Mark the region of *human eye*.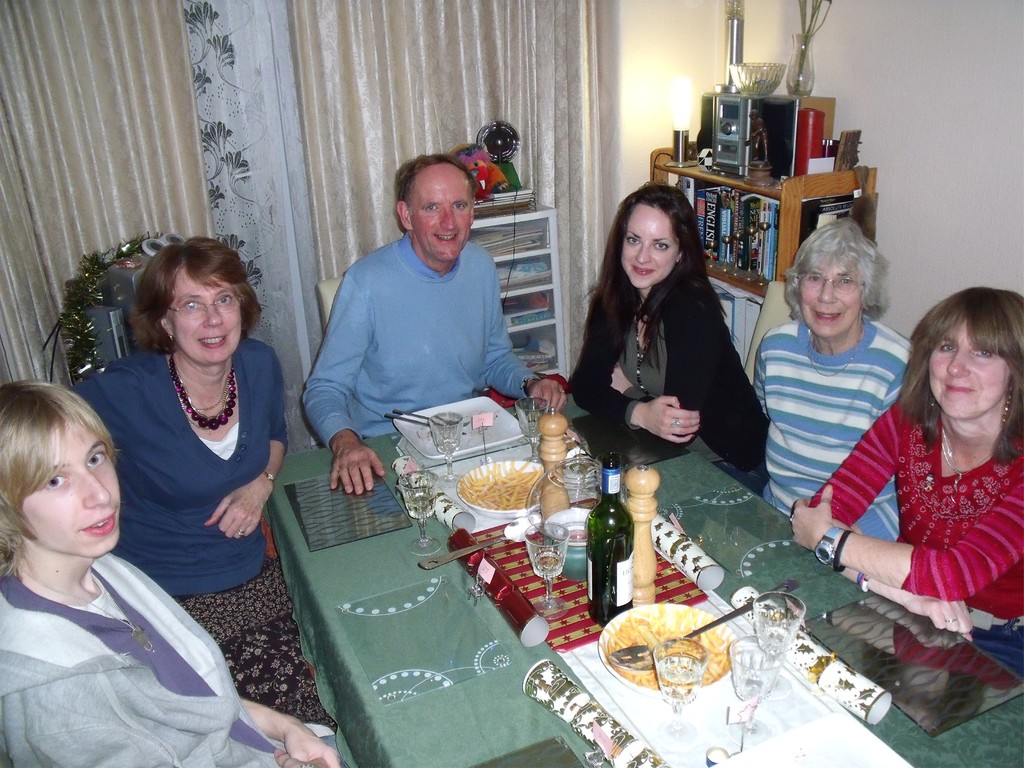
Region: bbox=(837, 276, 856, 289).
